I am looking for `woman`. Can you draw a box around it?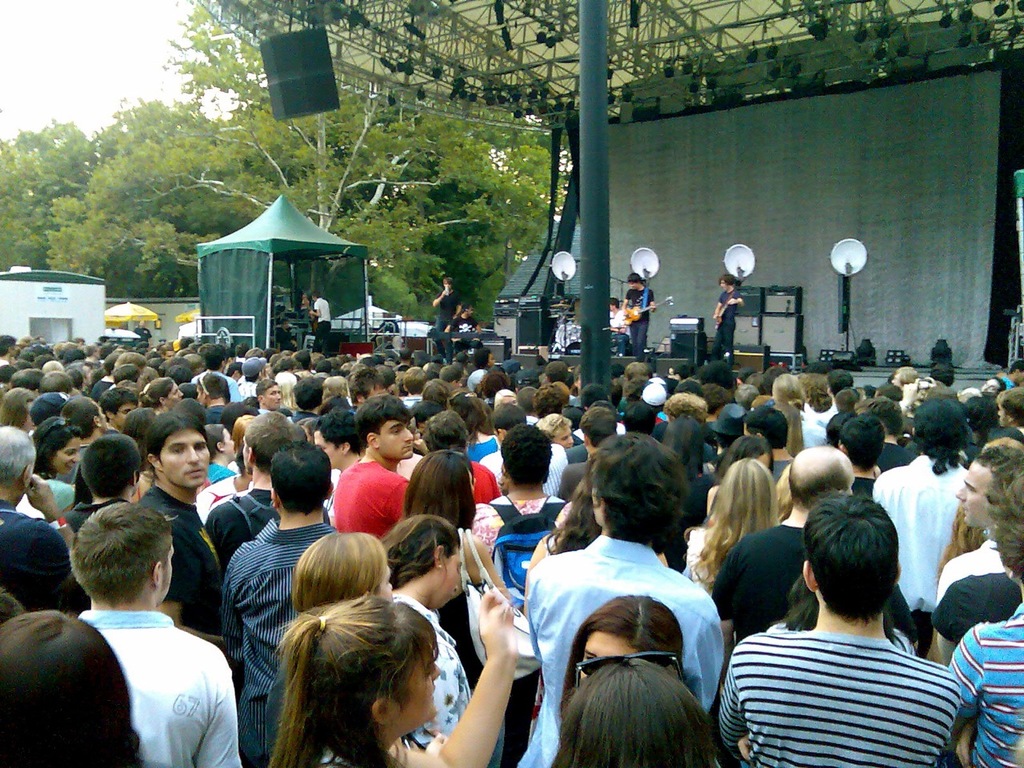
Sure, the bounding box is <region>557, 591, 681, 721</region>.
